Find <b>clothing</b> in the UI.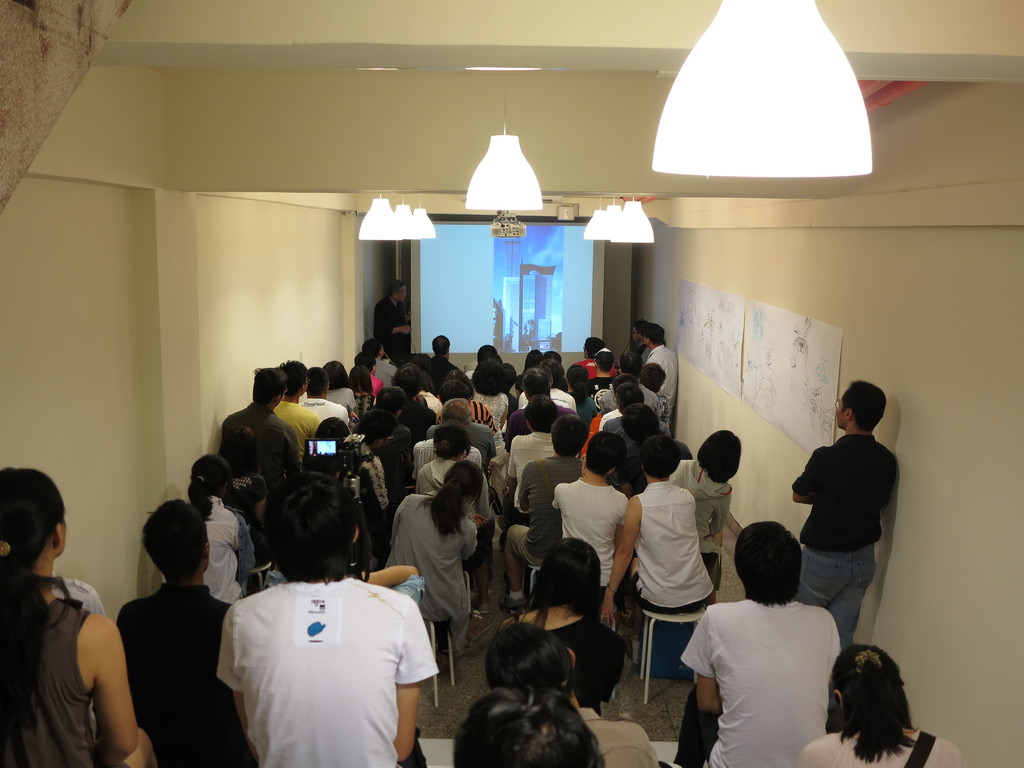
UI element at select_region(0, 598, 97, 767).
